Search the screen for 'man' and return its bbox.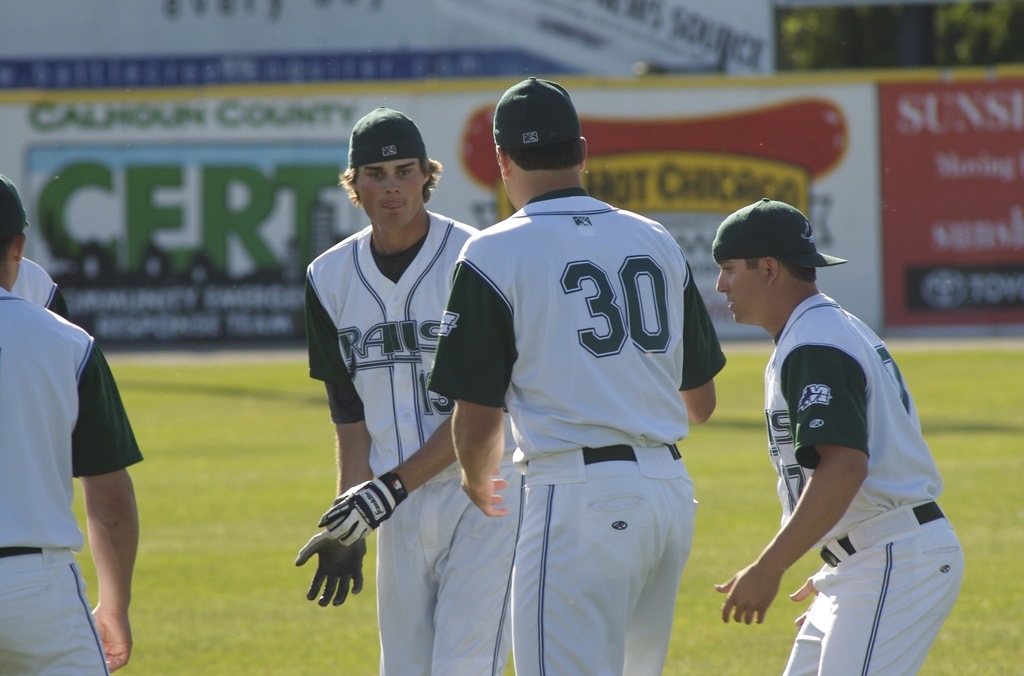
Found: pyautogui.locateOnScreen(295, 106, 525, 675).
